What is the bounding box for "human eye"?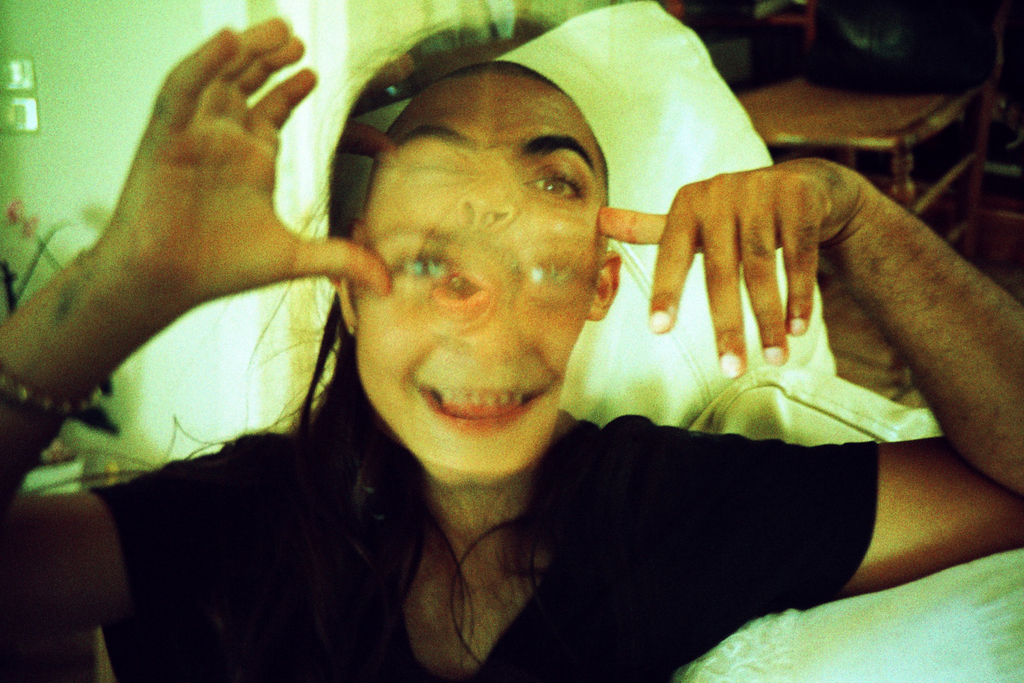
[left=519, top=129, right=590, bottom=220].
